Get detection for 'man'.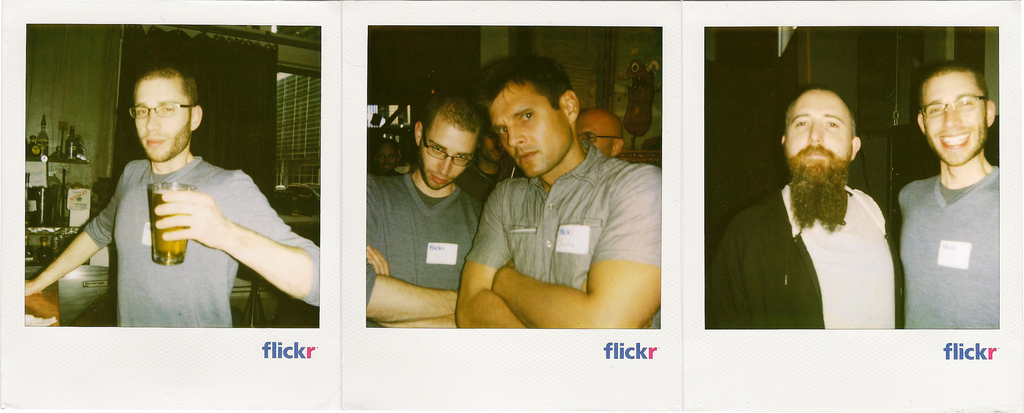
Detection: [13,68,321,325].
